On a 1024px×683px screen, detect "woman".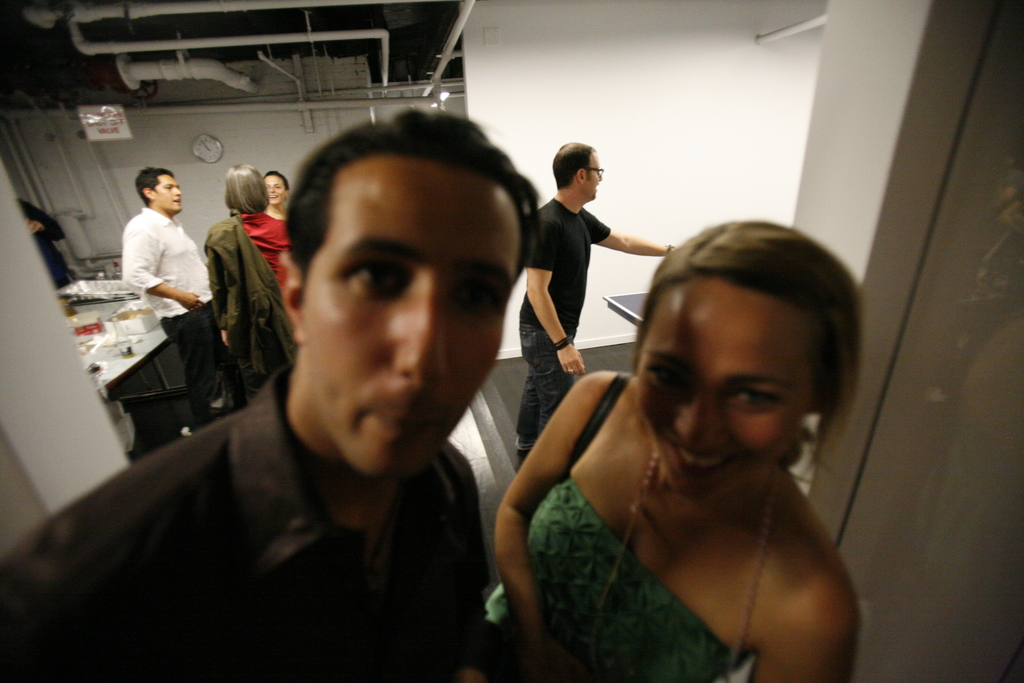
x1=268 y1=170 x2=294 y2=222.
